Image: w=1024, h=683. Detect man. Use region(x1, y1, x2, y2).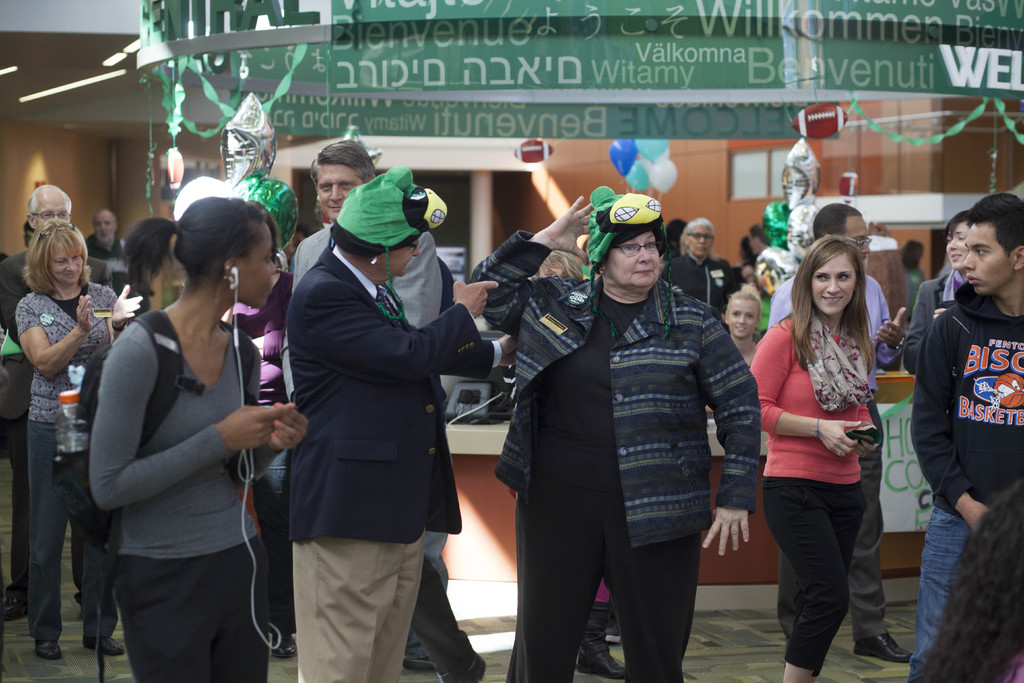
region(769, 205, 911, 665).
